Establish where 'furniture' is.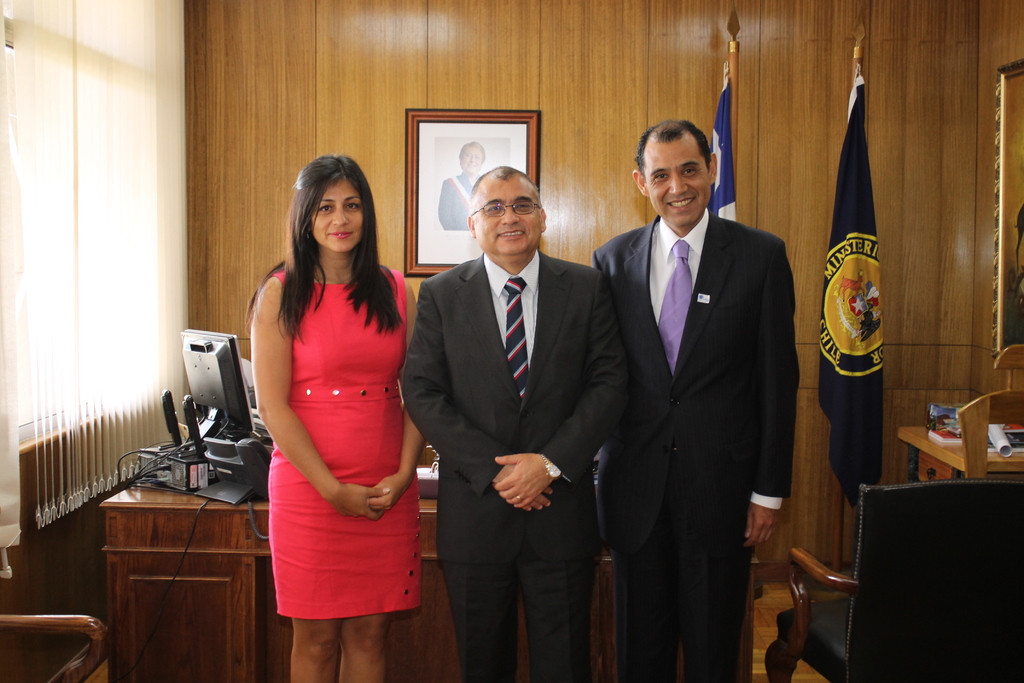
Established at x1=902, y1=345, x2=1023, y2=479.
